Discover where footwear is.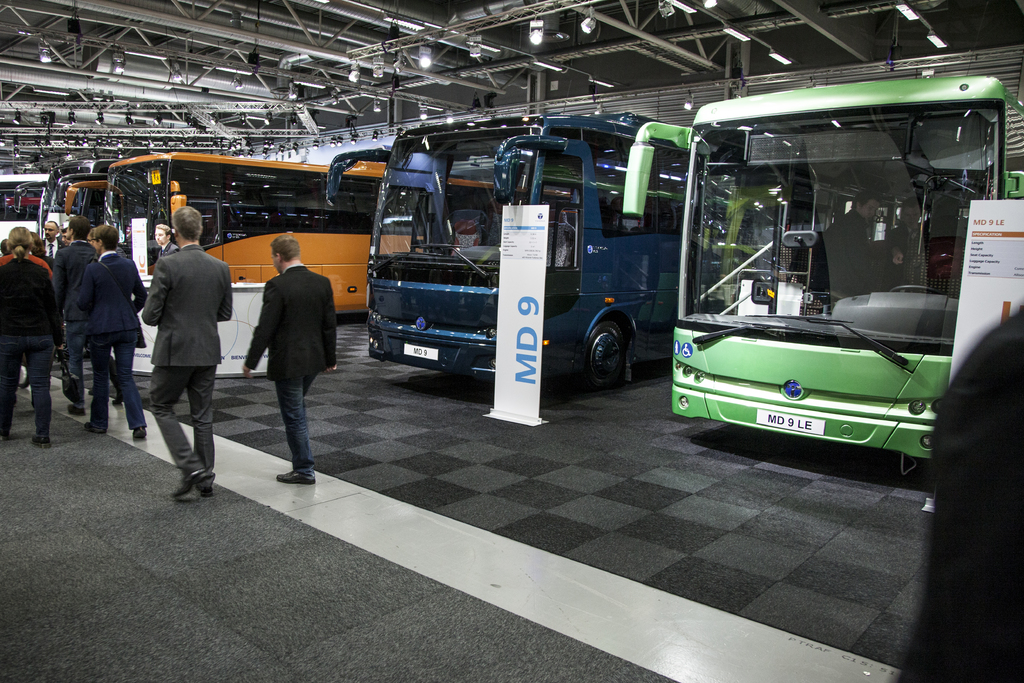
Discovered at left=29, top=434, right=53, bottom=449.
